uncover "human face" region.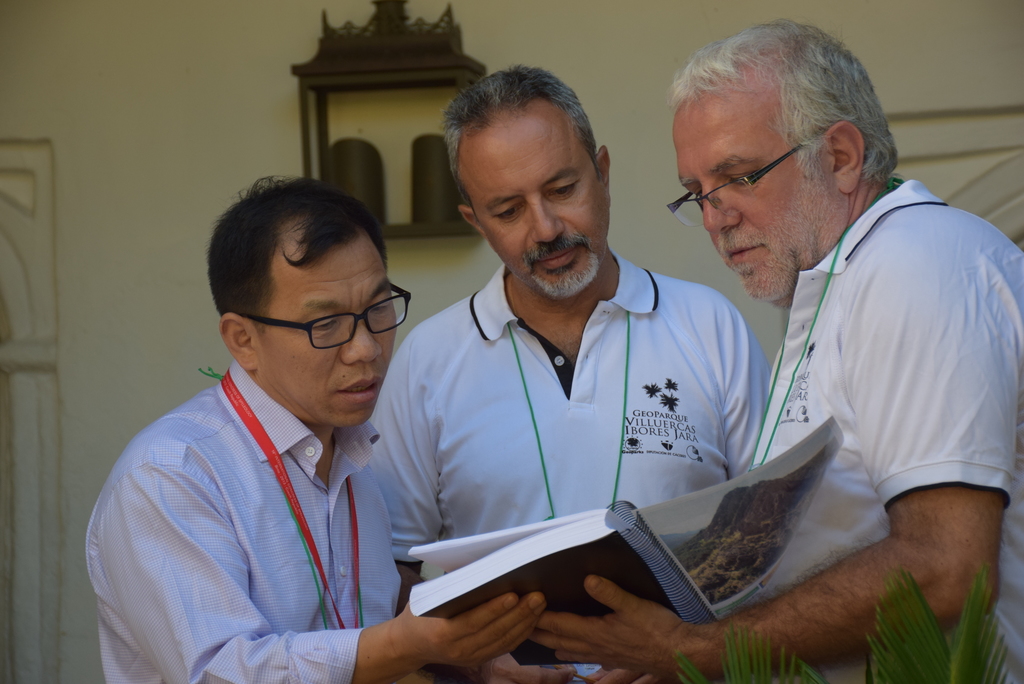
Uncovered: 673/102/842/303.
